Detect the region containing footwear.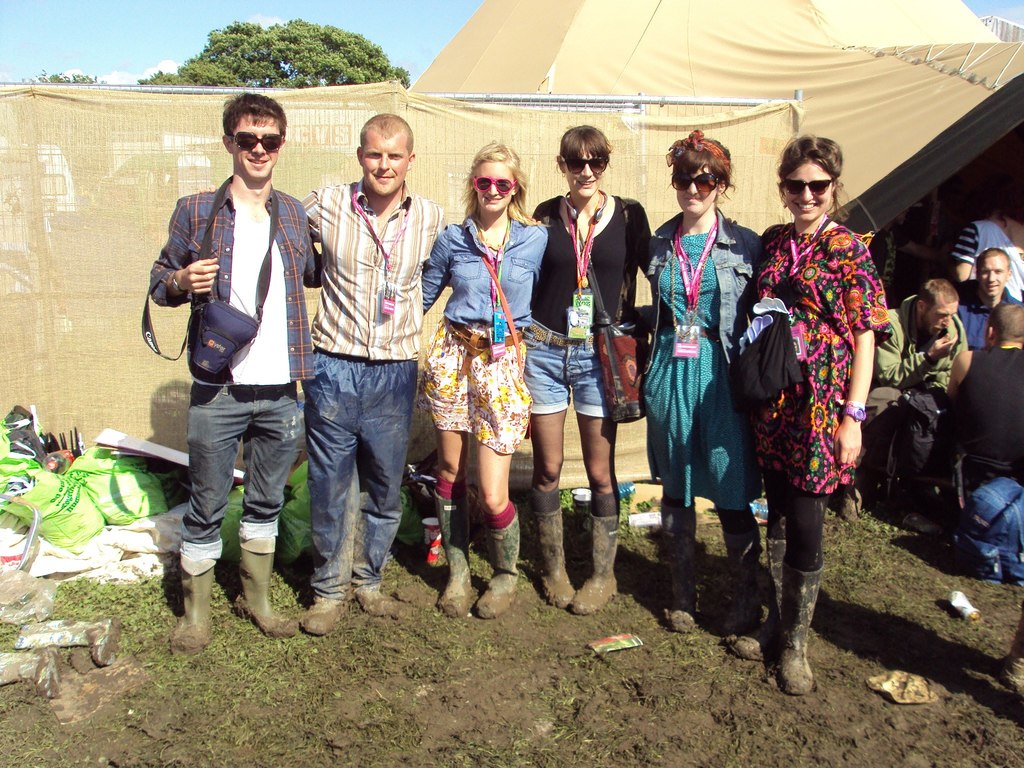
235 541 294 632.
